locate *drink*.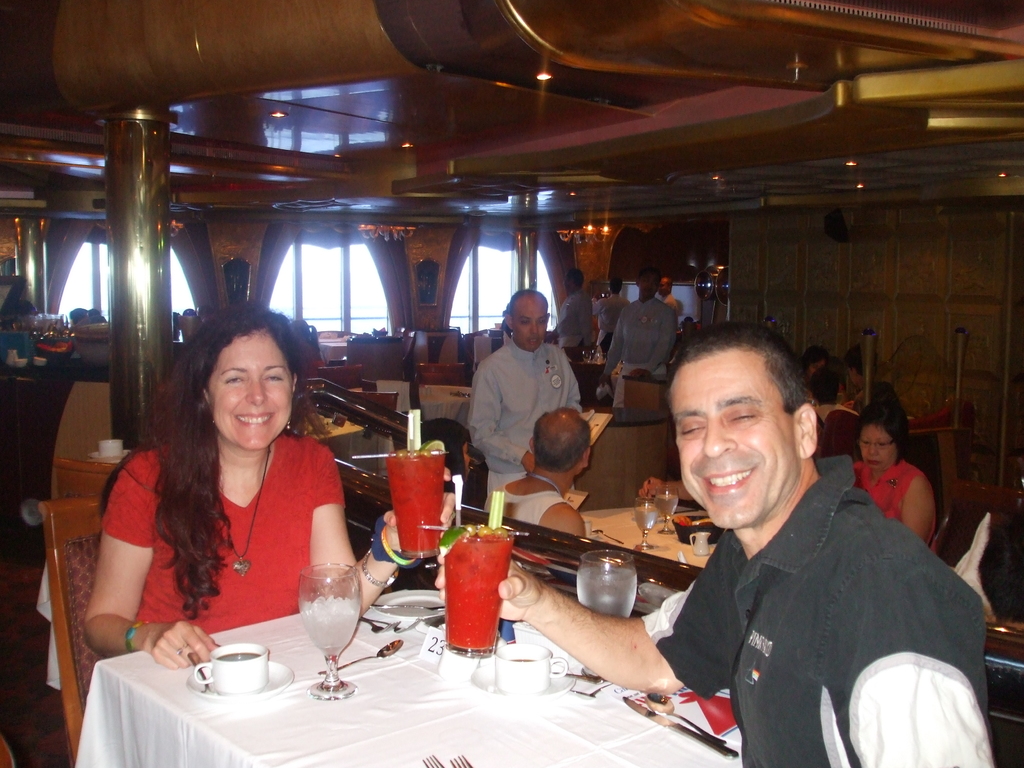
Bounding box: crop(299, 595, 367, 657).
